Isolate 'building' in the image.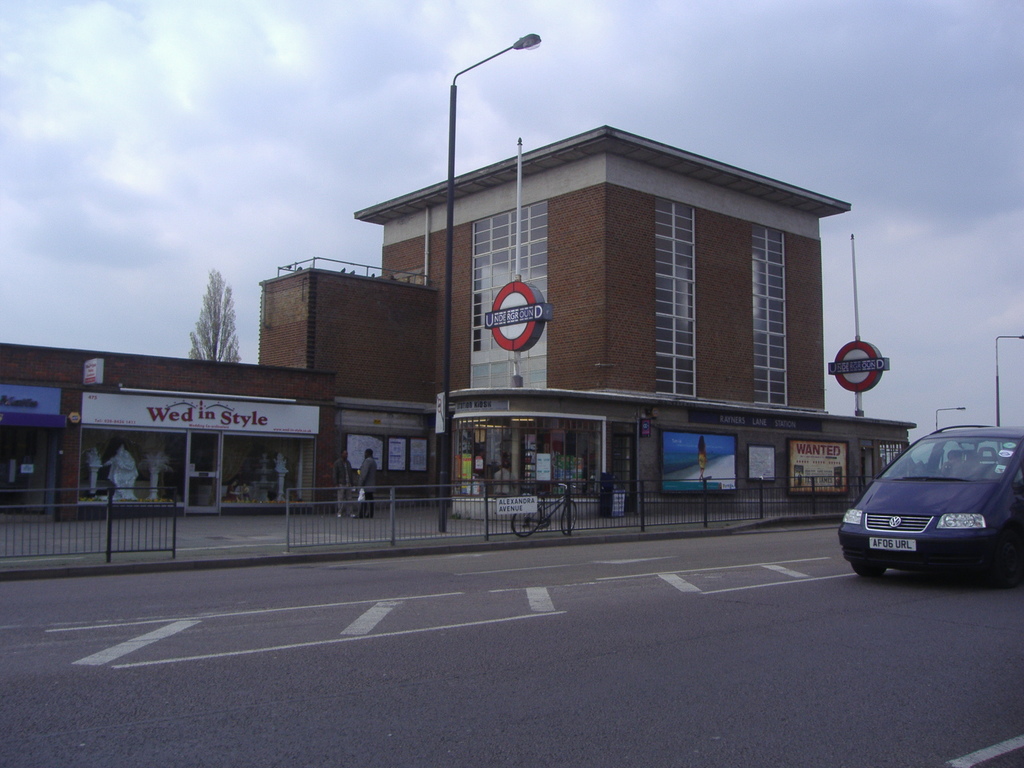
Isolated region: bbox=(0, 137, 916, 518).
